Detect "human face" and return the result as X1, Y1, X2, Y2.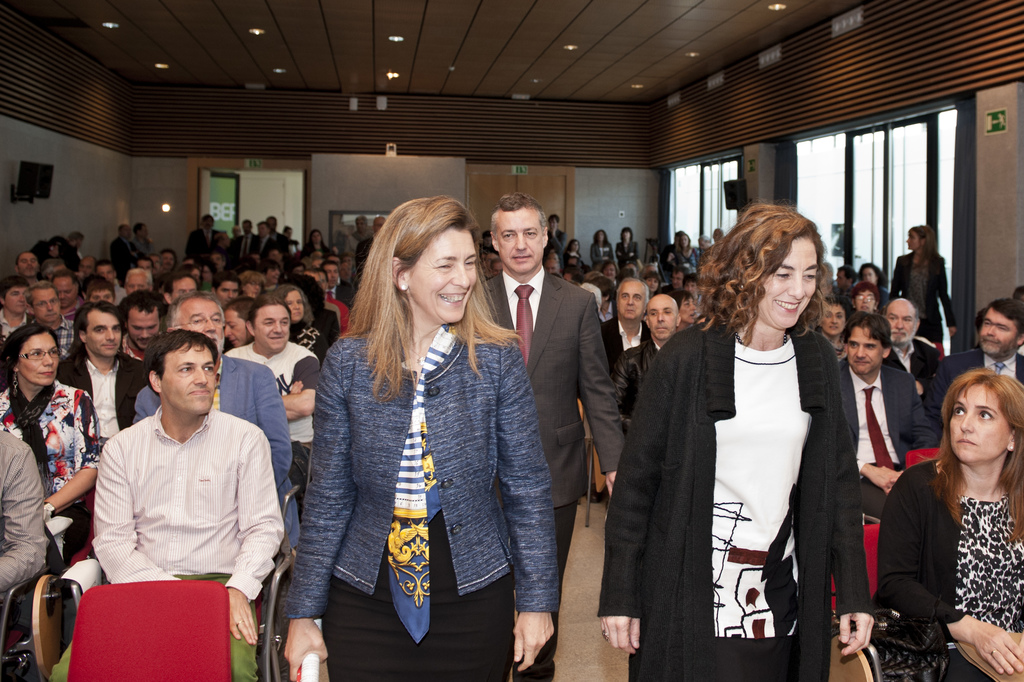
77, 236, 84, 245.
